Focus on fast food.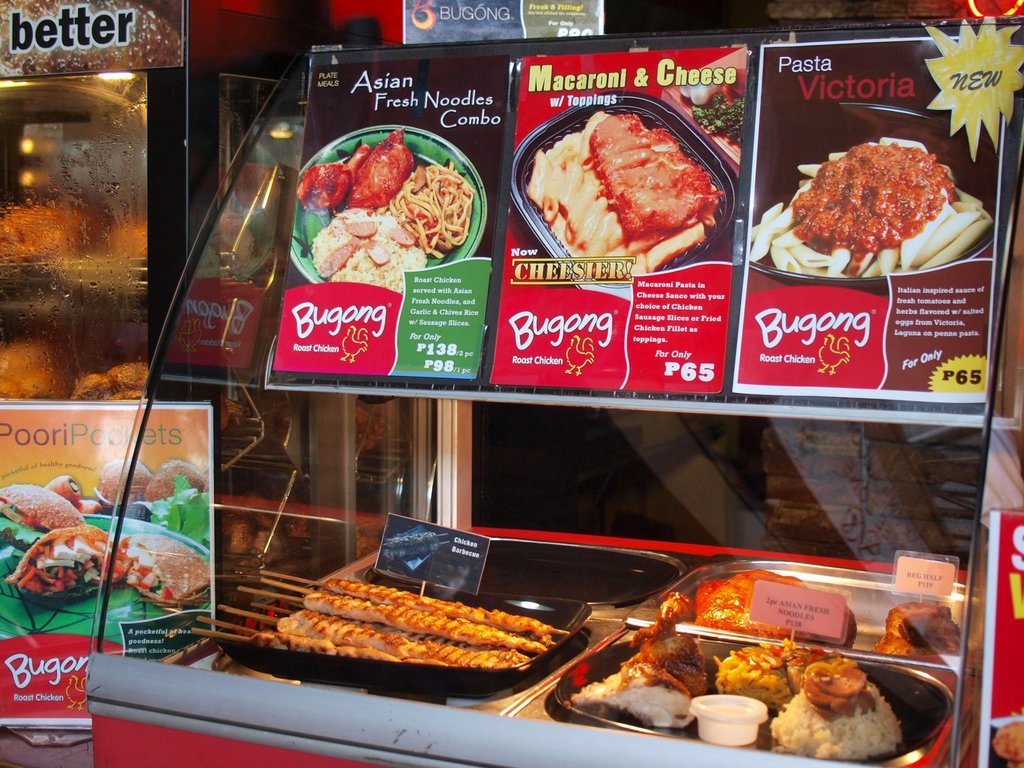
Focused at 889, 602, 968, 652.
